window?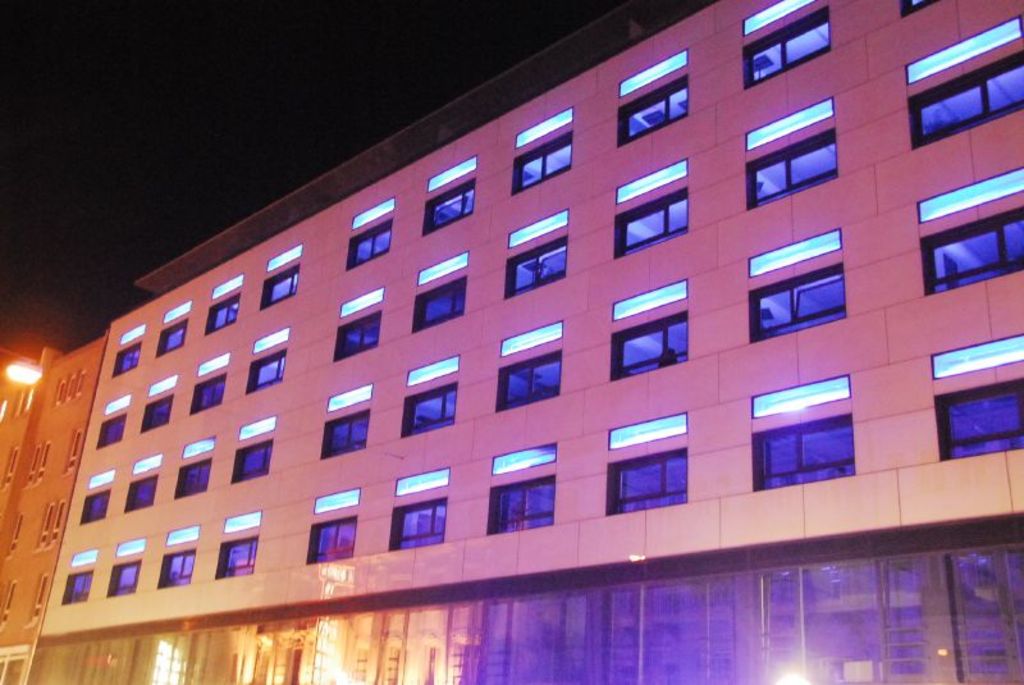
select_region(67, 547, 92, 565)
